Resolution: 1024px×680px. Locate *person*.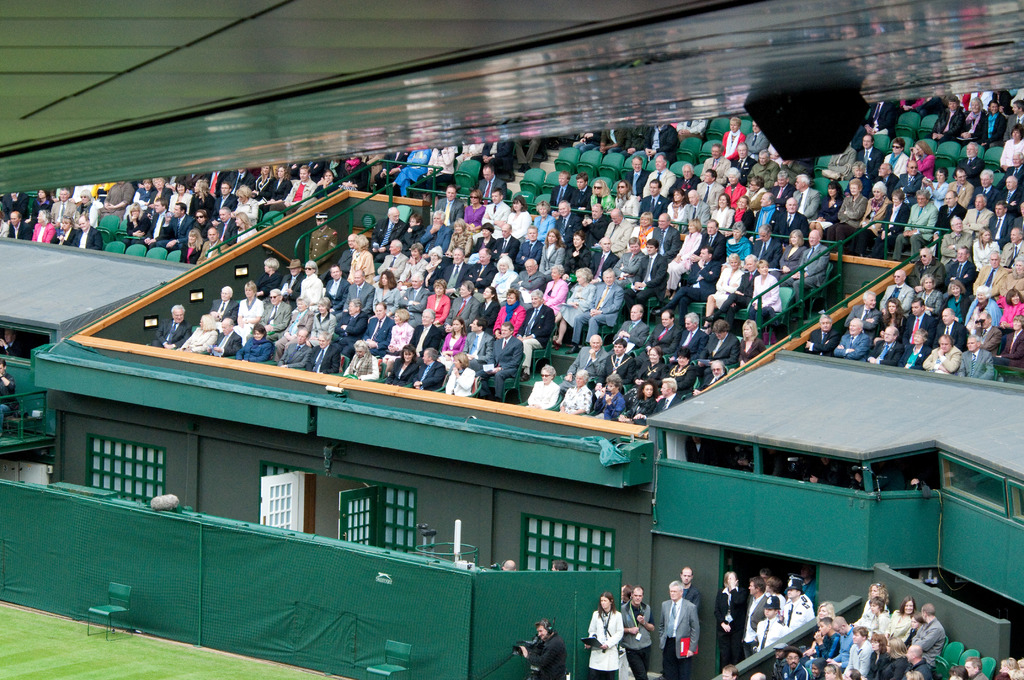
x1=504 y1=560 x2=516 y2=573.
